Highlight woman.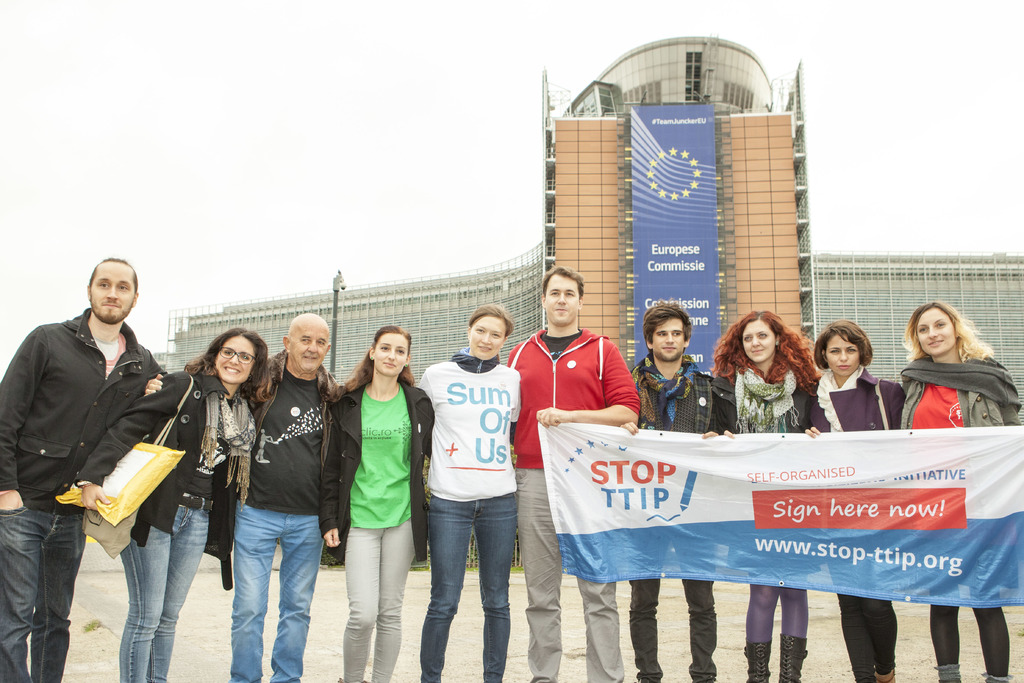
Highlighted region: rect(795, 315, 911, 682).
